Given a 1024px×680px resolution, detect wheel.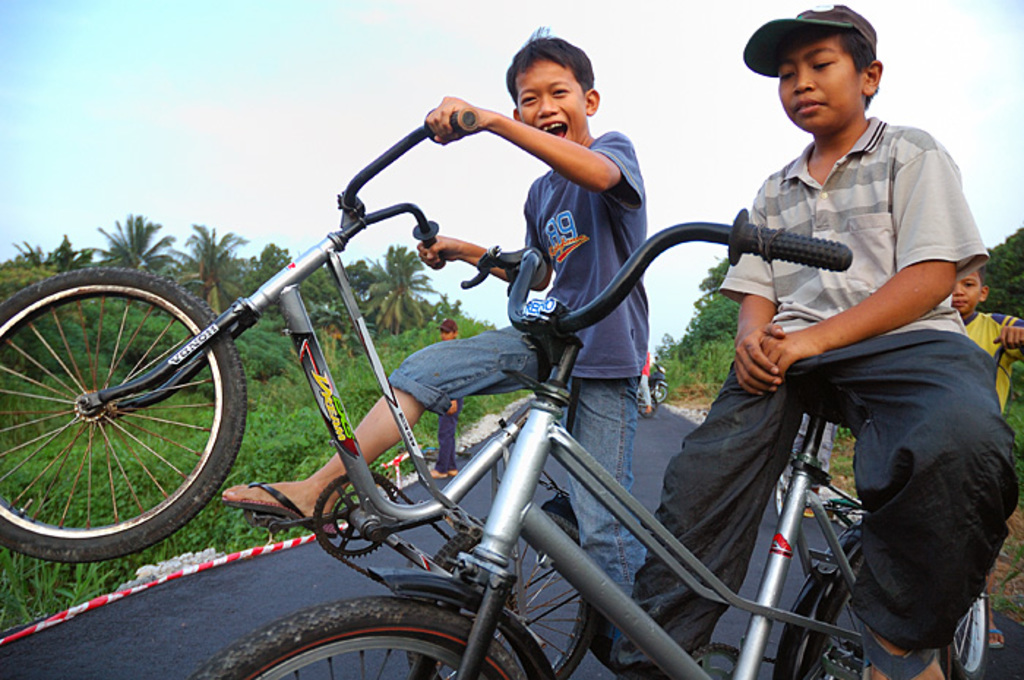
946/569/1001/679.
